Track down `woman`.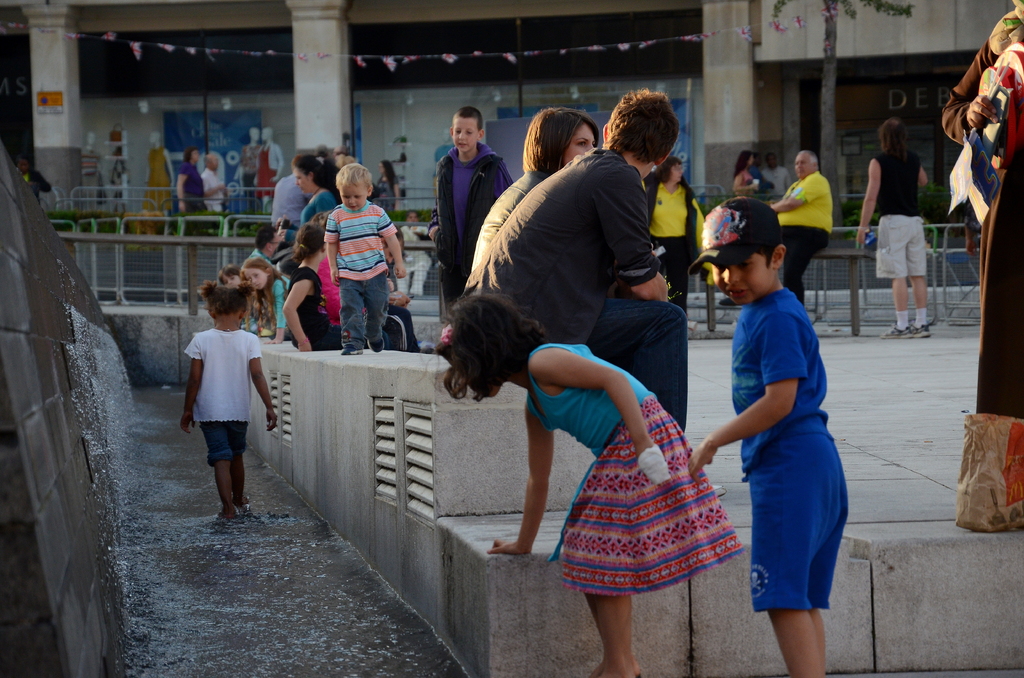
Tracked to 639, 159, 707, 307.
